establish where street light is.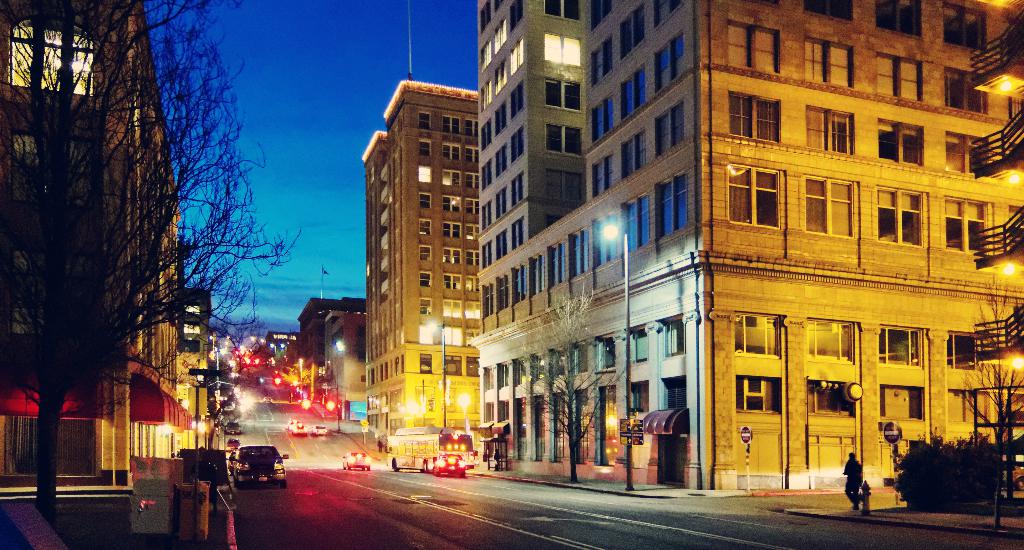
Established at [430,318,447,426].
